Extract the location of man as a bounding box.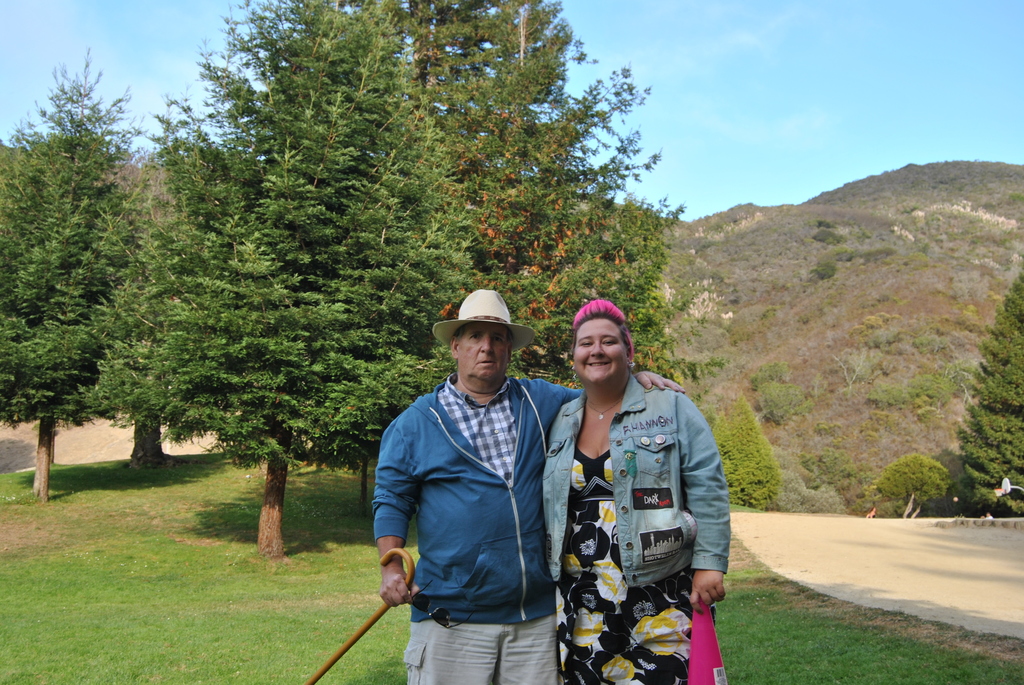
<region>376, 270, 583, 684</region>.
